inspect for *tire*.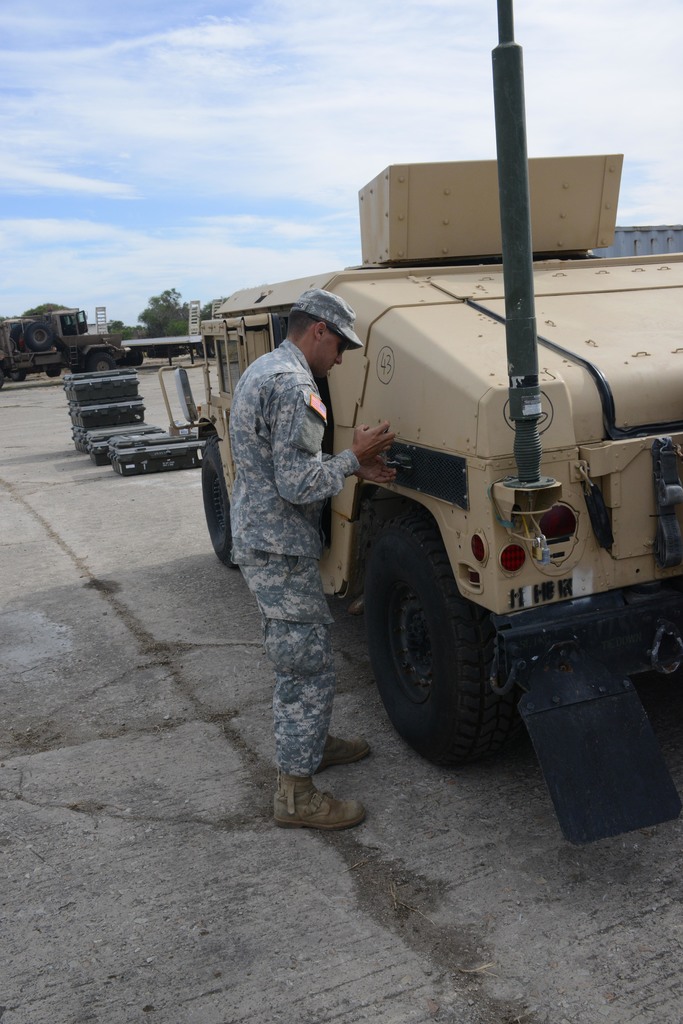
Inspection: x1=84 y1=351 x2=115 y2=372.
